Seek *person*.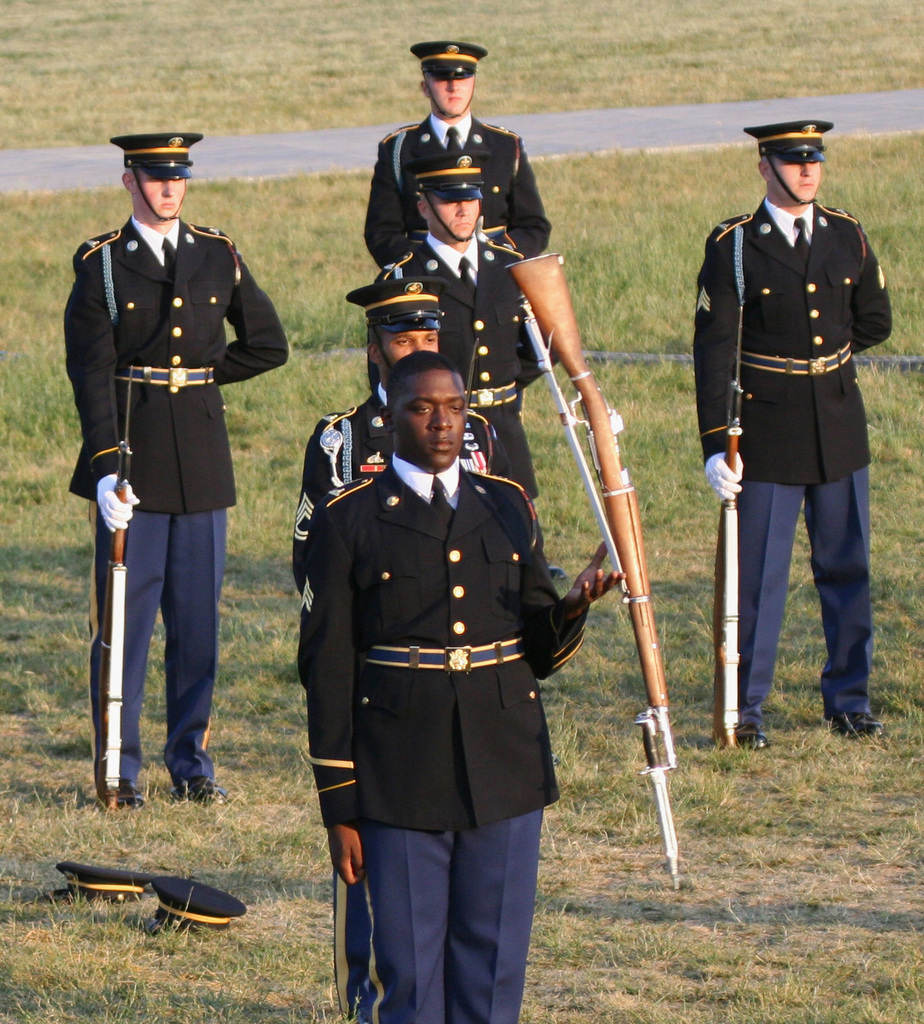
region(284, 280, 519, 698).
